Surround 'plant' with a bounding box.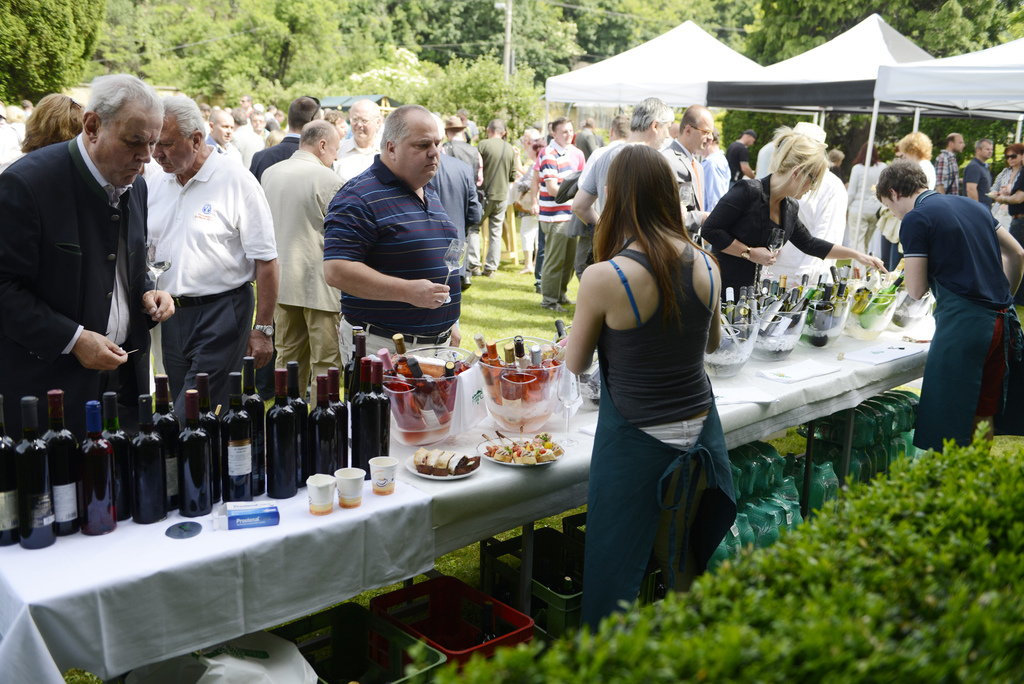
box(244, 0, 402, 115).
